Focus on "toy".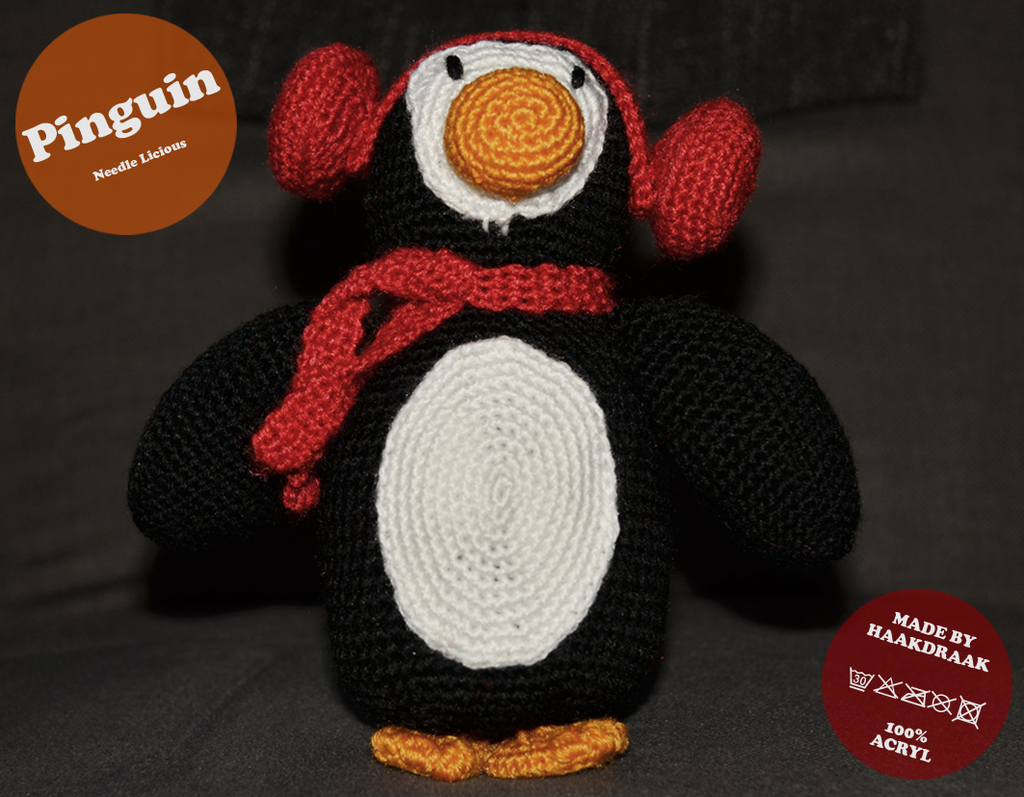
Focused at [left=131, top=27, right=863, bottom=779].
